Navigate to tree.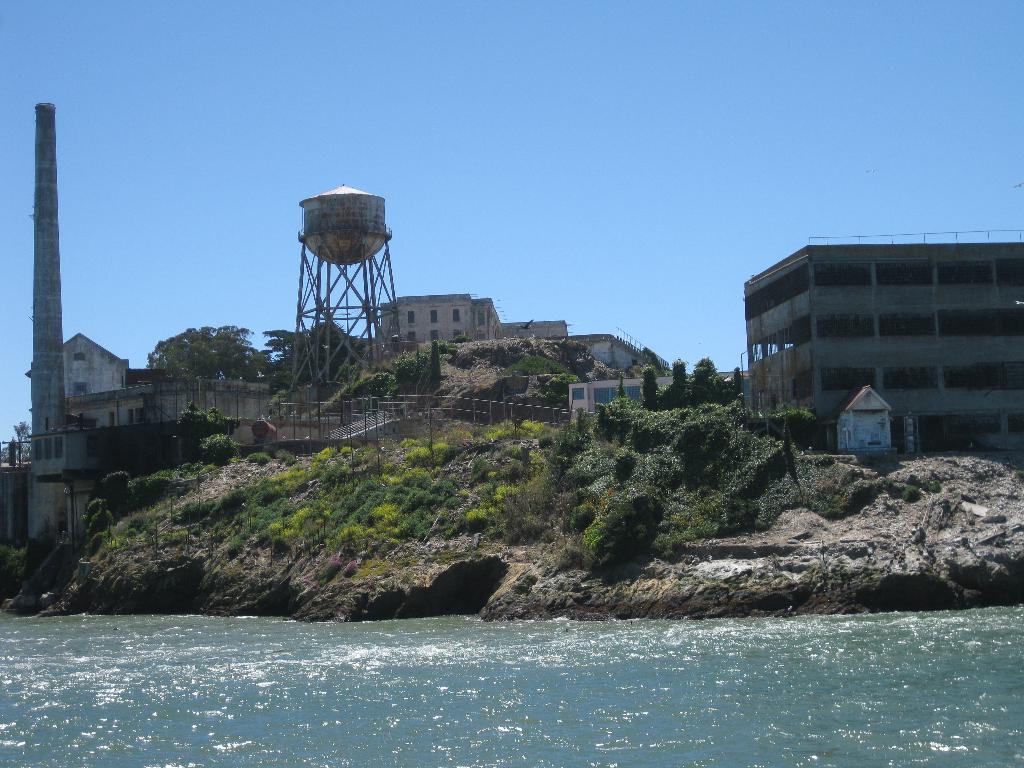
Navigation target: <region>547, 371, 586, 408</region>.
